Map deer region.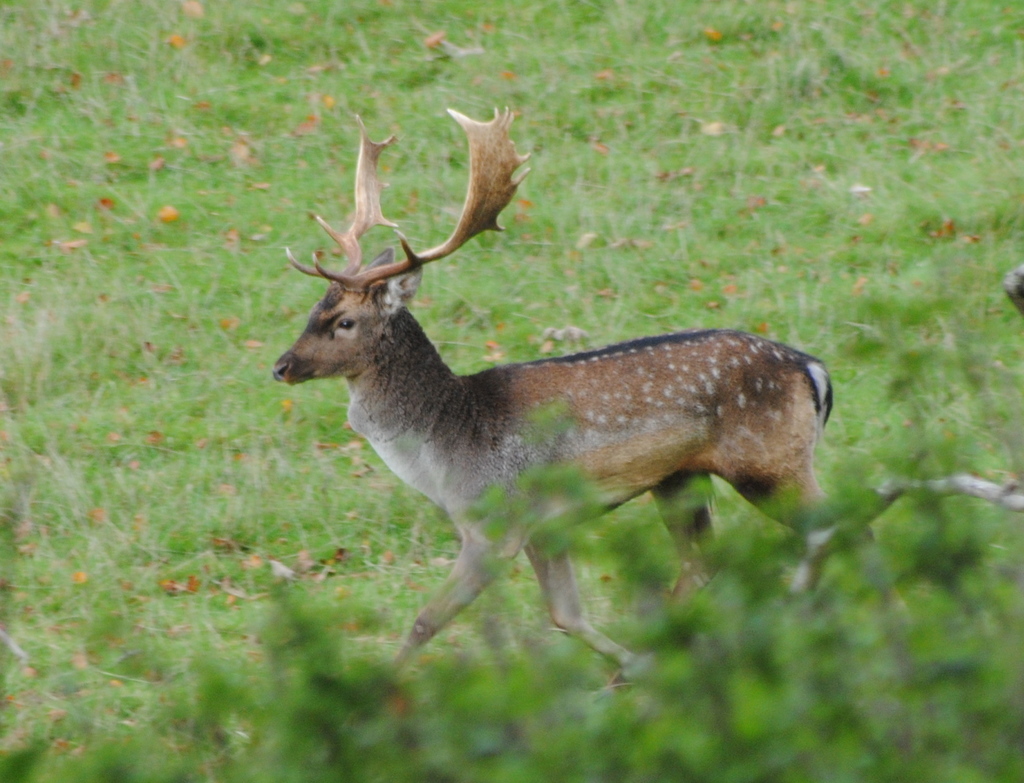
Mapped to <region>270, 104, 875, 673</region>.
